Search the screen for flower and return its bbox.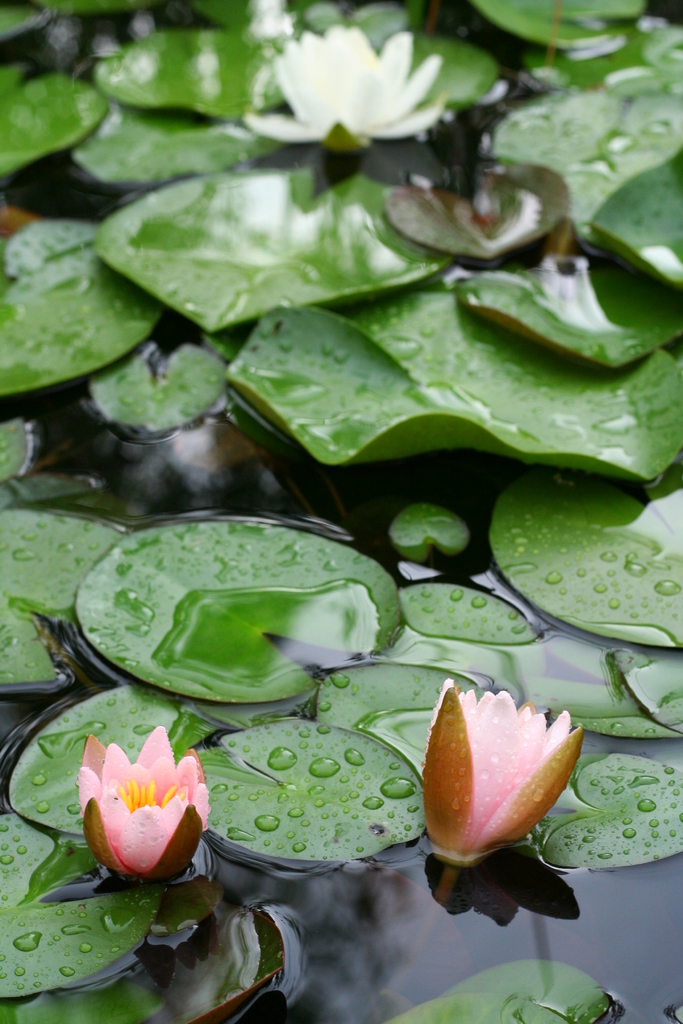
Found: box=[67, 742, 215, 890].
